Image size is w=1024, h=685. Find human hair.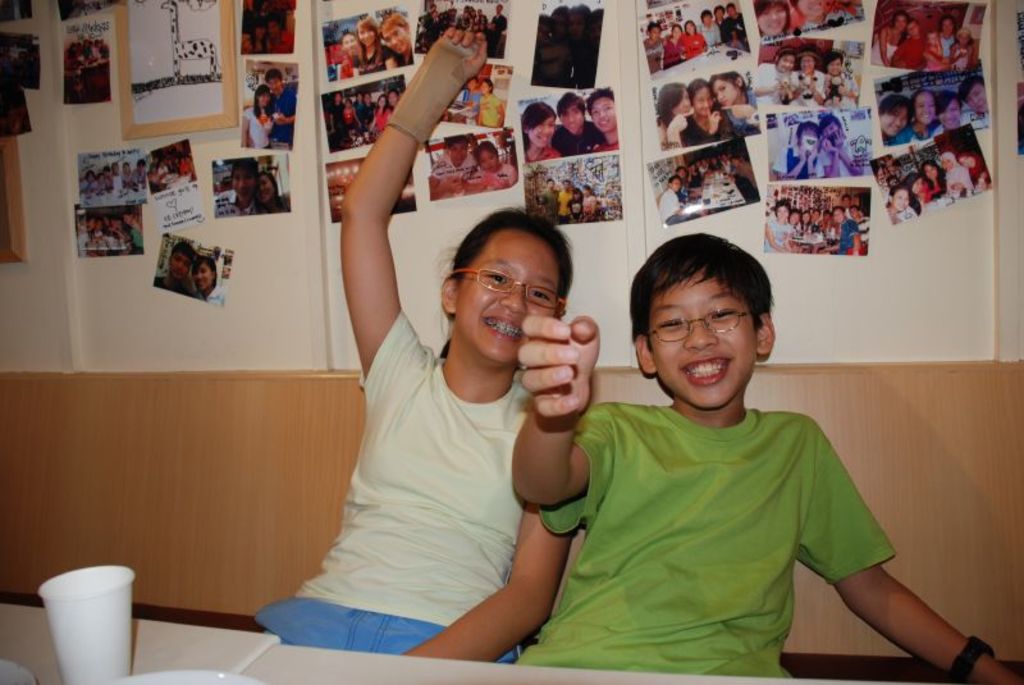
region(378, 12, 410, 32).
